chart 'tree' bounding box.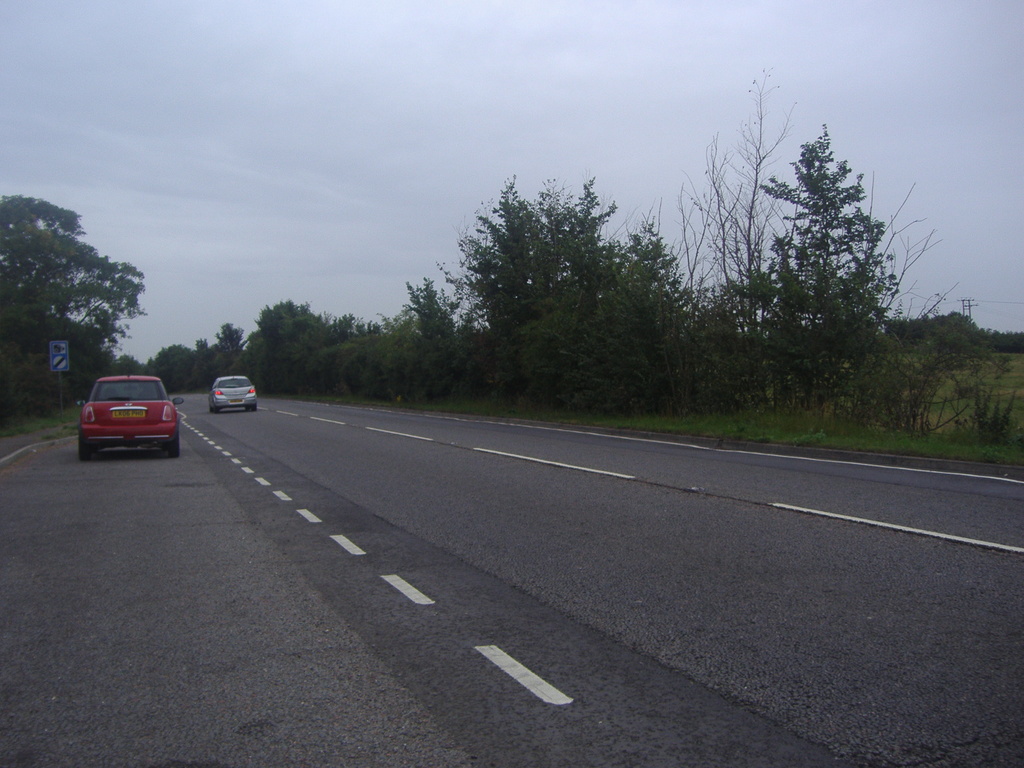
Charted: <bbox>429, 157, 618, 396</bbox>.
